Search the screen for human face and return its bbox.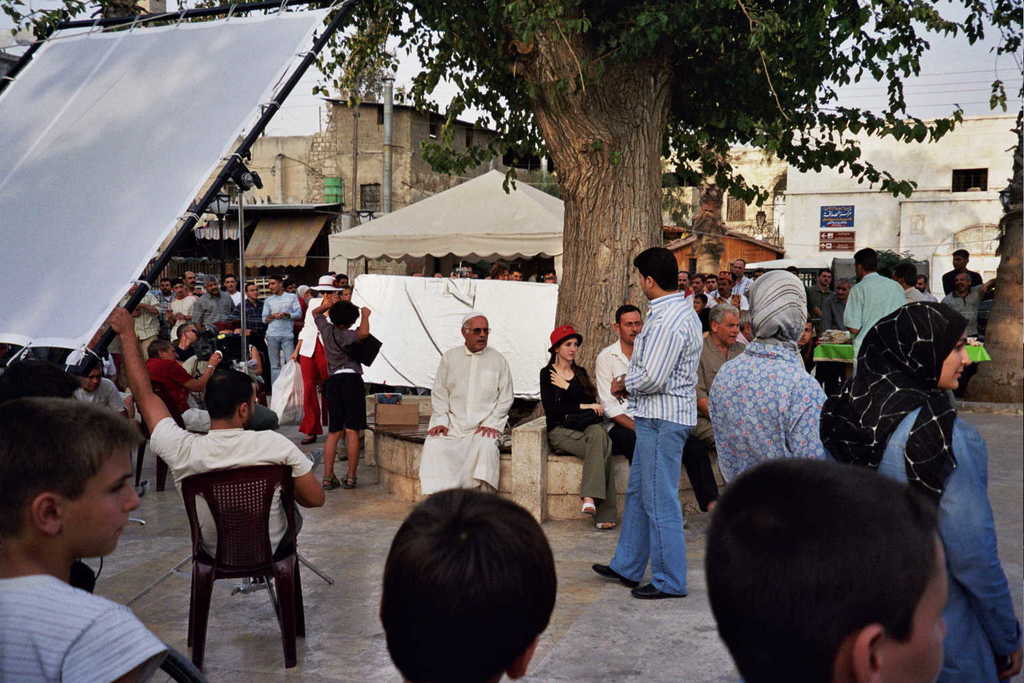
Found: Rect(467, 318, 489, 349).
